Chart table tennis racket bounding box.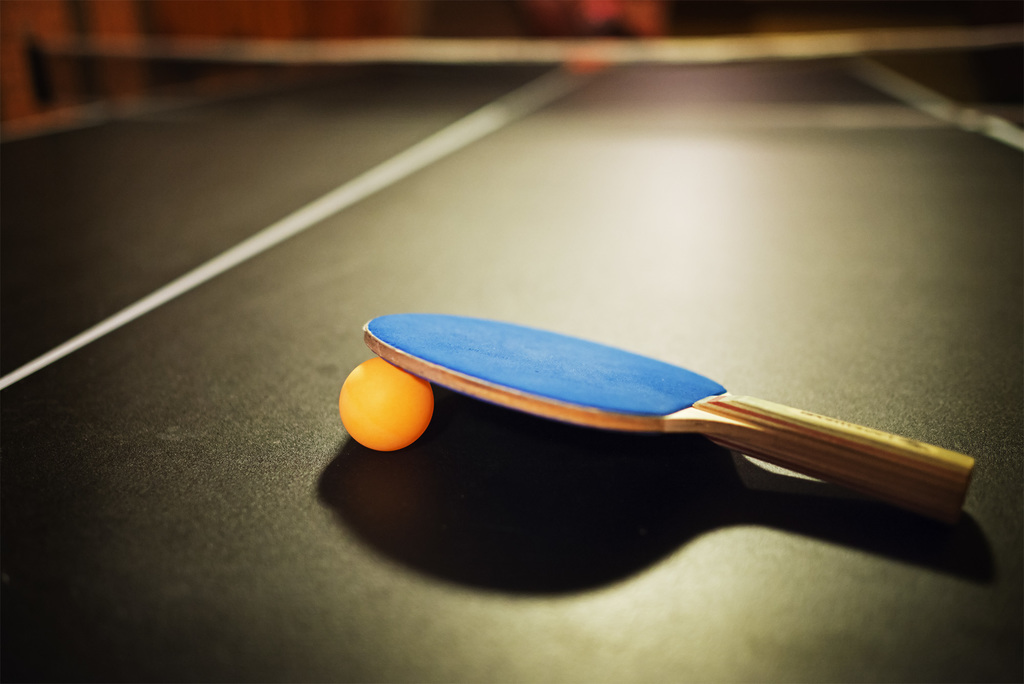
Charted: (x1=365, y1=310, x2=977, y2=523).
